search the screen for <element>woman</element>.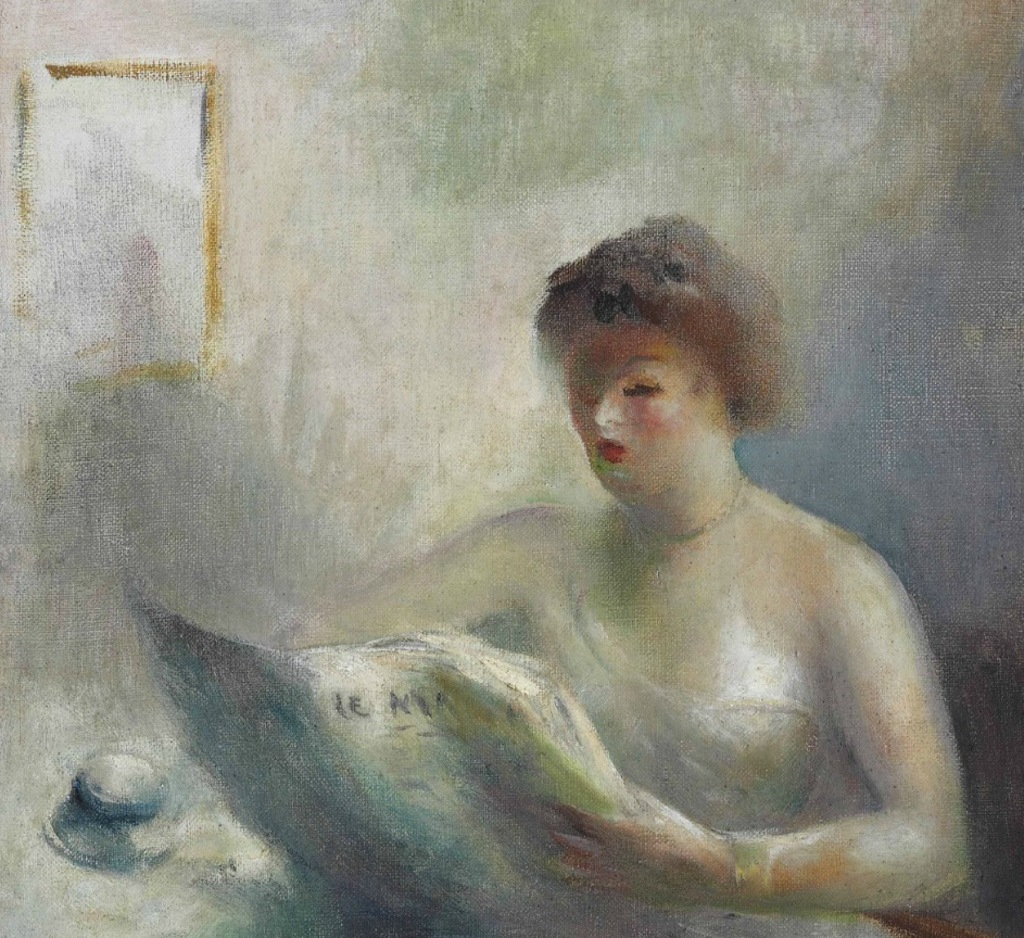
Found at (x1=263, y1=211, x2=975, y2=937).
